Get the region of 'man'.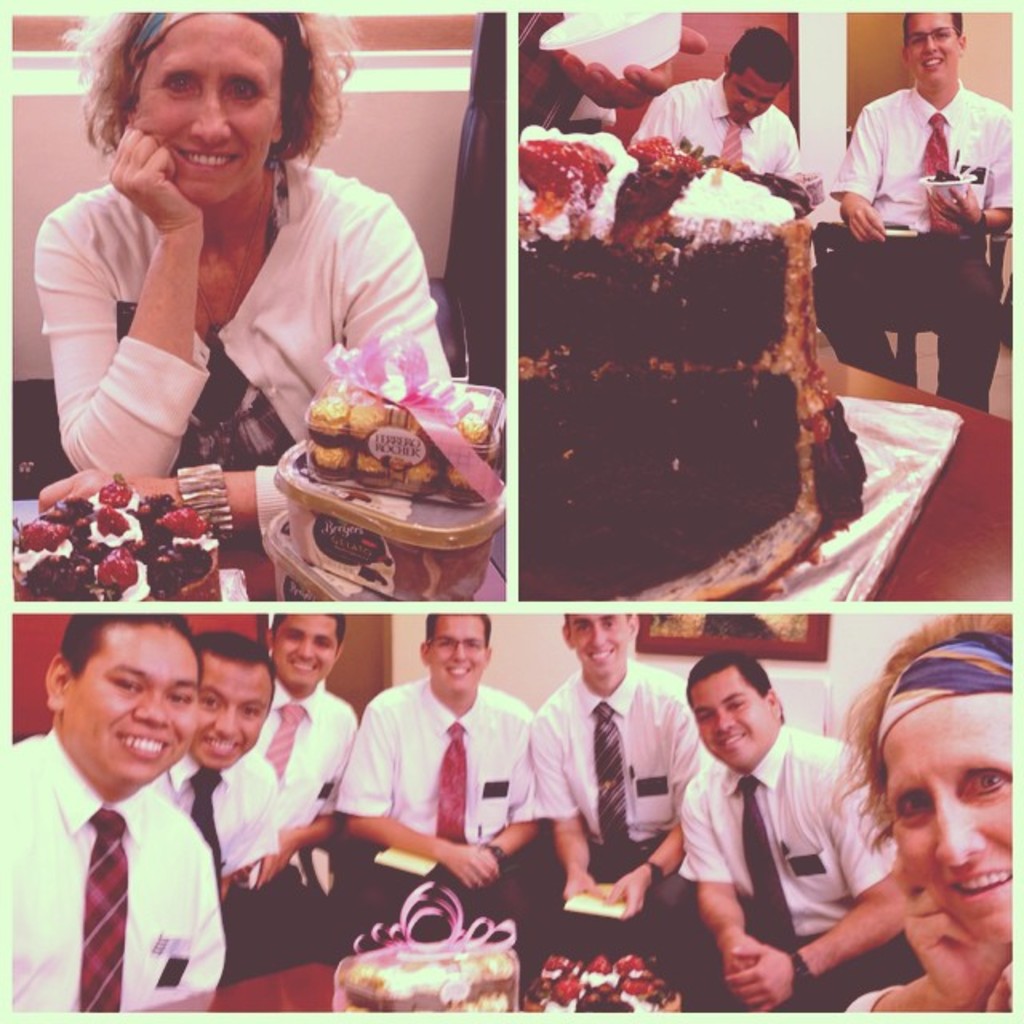
{"left": 675, "top": 659, "right": 867, "bottom": 997}.
